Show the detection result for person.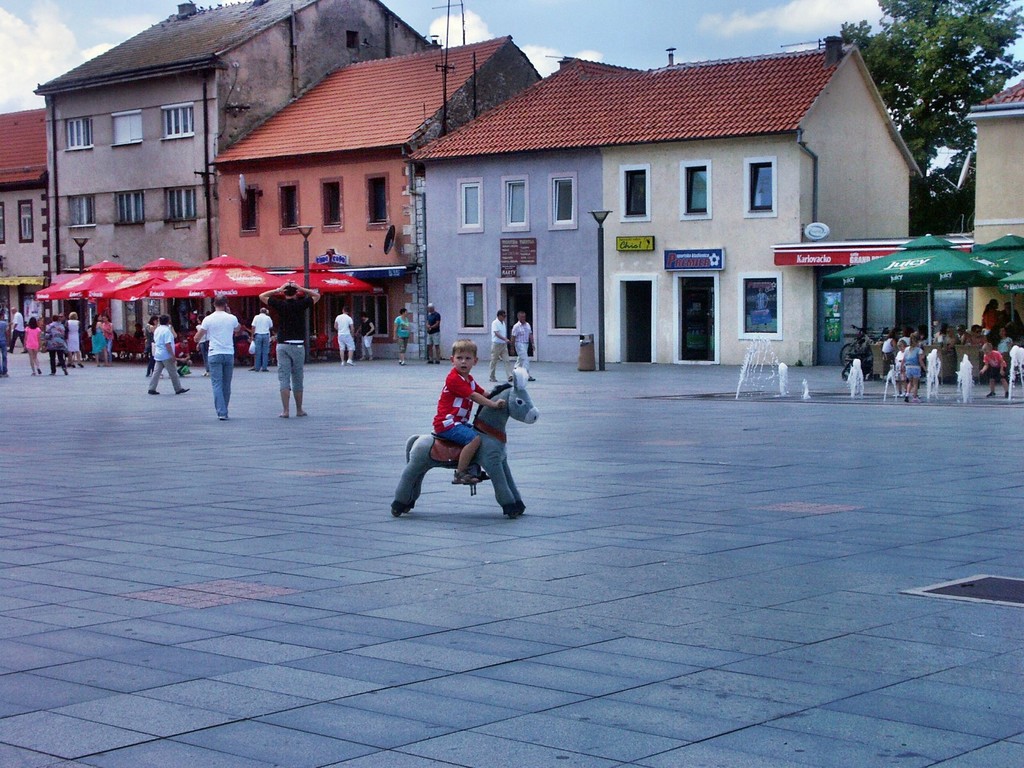
{"left": 333, "top": 310, "right": 362, "bottom": 367}.
